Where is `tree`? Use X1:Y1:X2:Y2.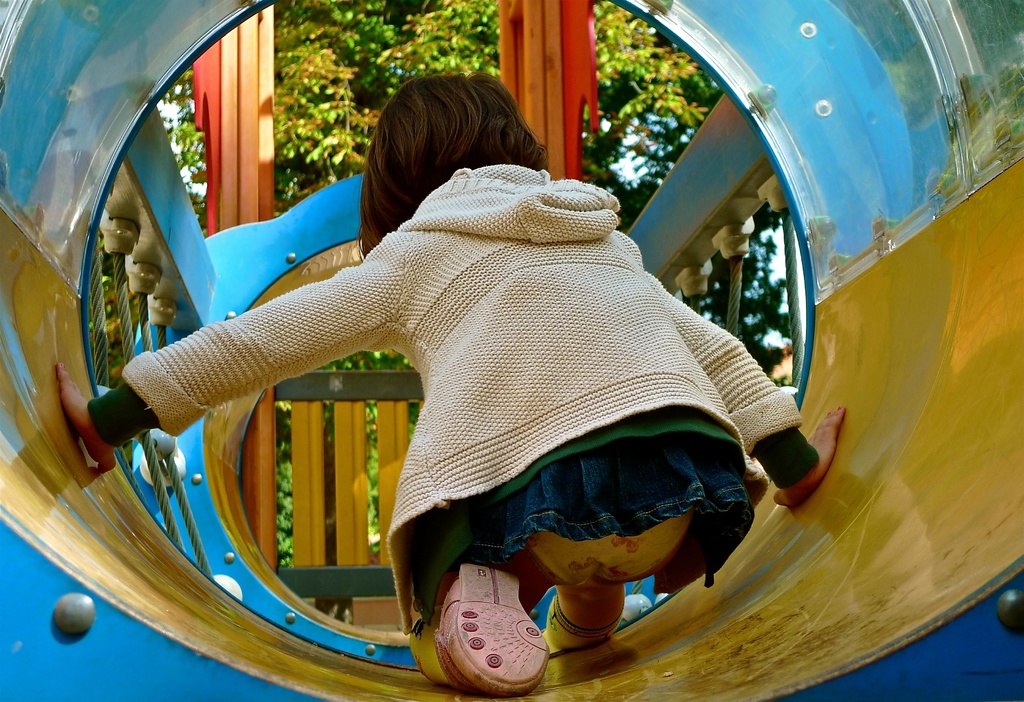
89:0:787:566.
